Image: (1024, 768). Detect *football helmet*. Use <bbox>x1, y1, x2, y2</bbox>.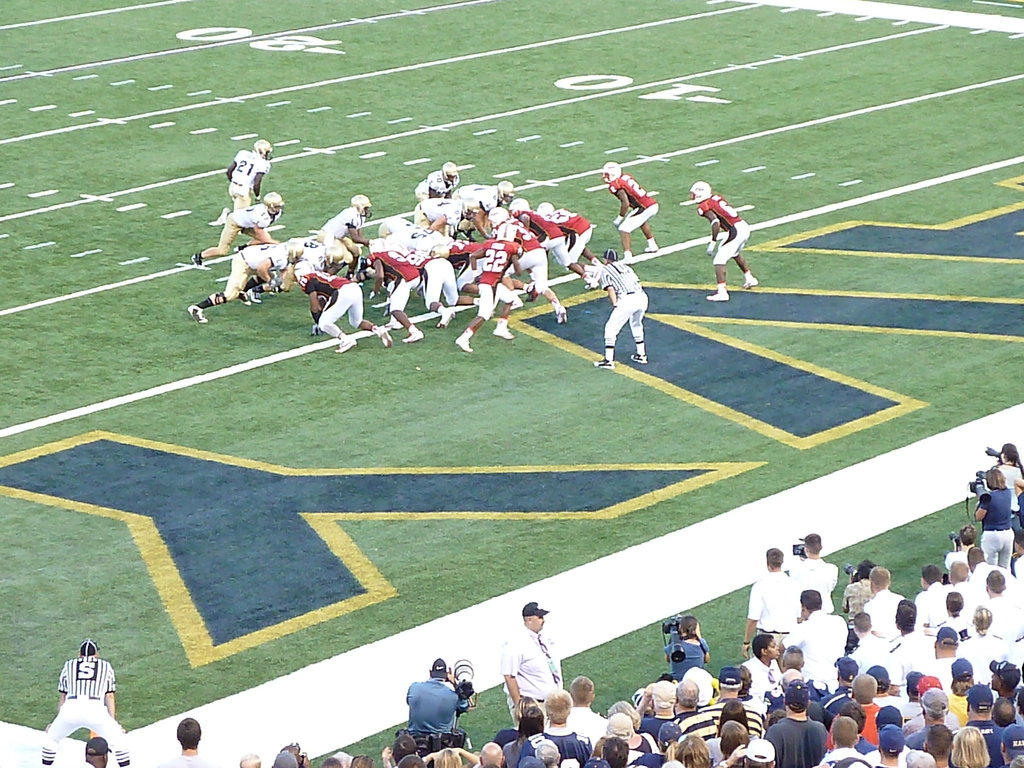
<bbox>292, 266, 312, 278</bbox>.
